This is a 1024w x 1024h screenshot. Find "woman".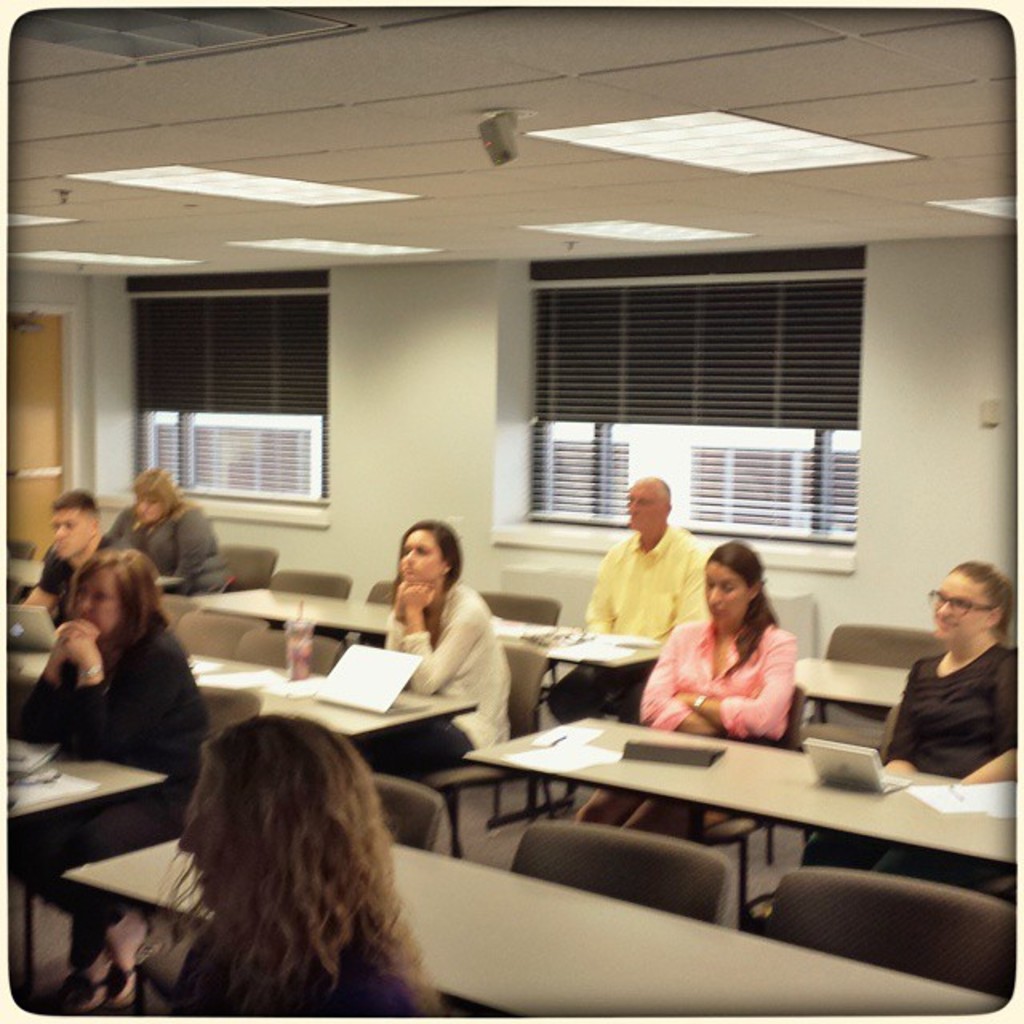
Bounding box: [131,709,442,1018].
